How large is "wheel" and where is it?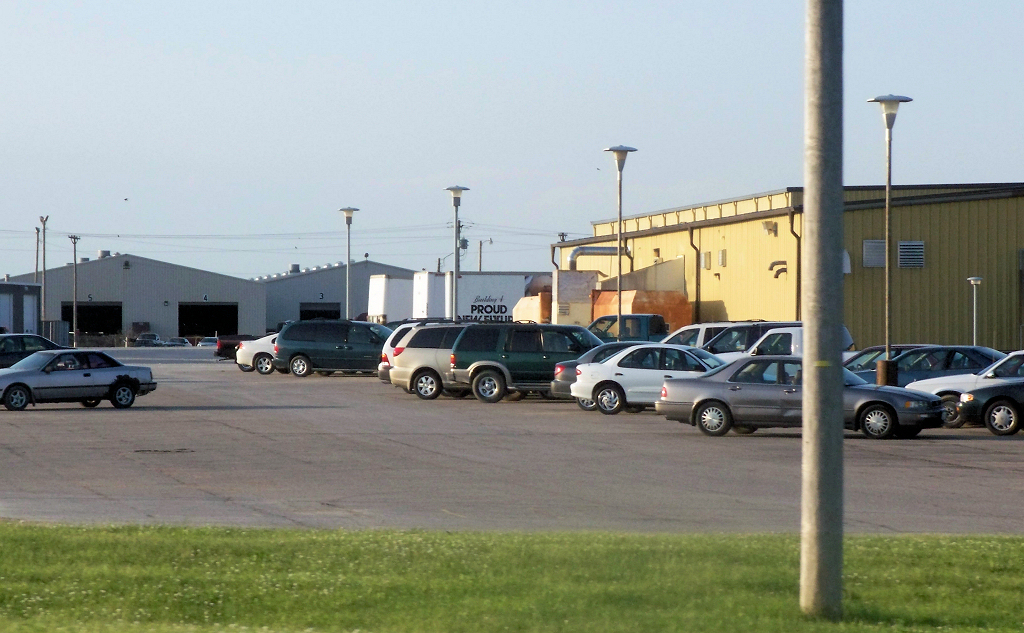
Bounding box: locate(292, 358, 312, 375).
